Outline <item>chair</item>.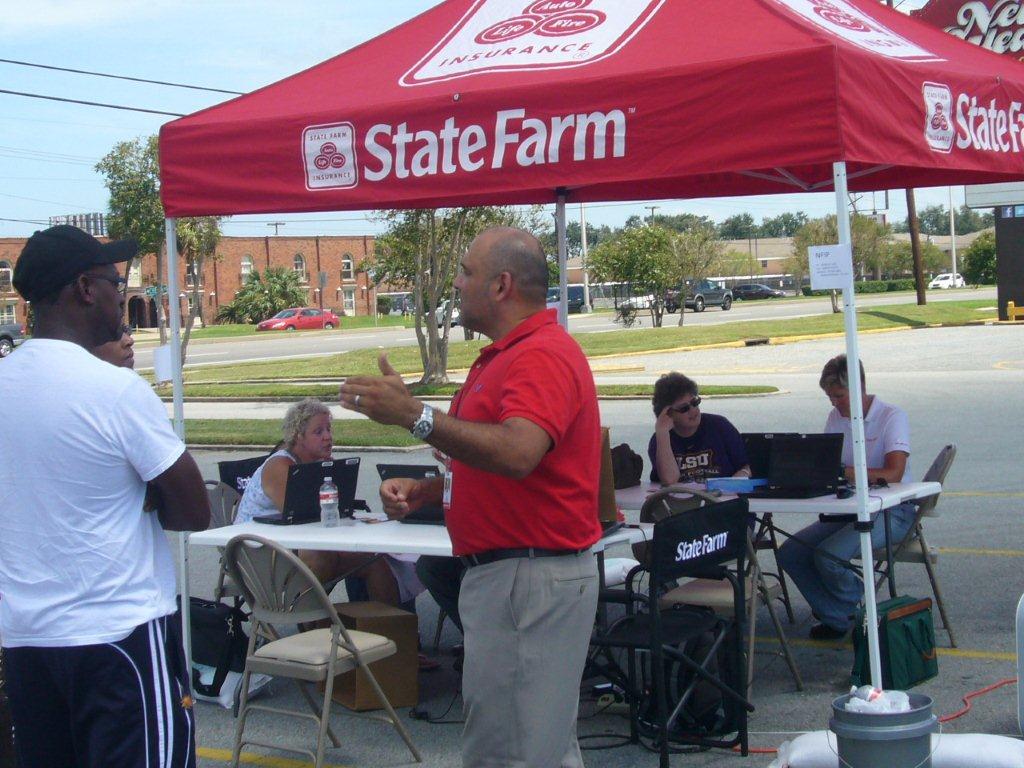
Outline: (x1=635, y1=488, x2=802, y2=718).
